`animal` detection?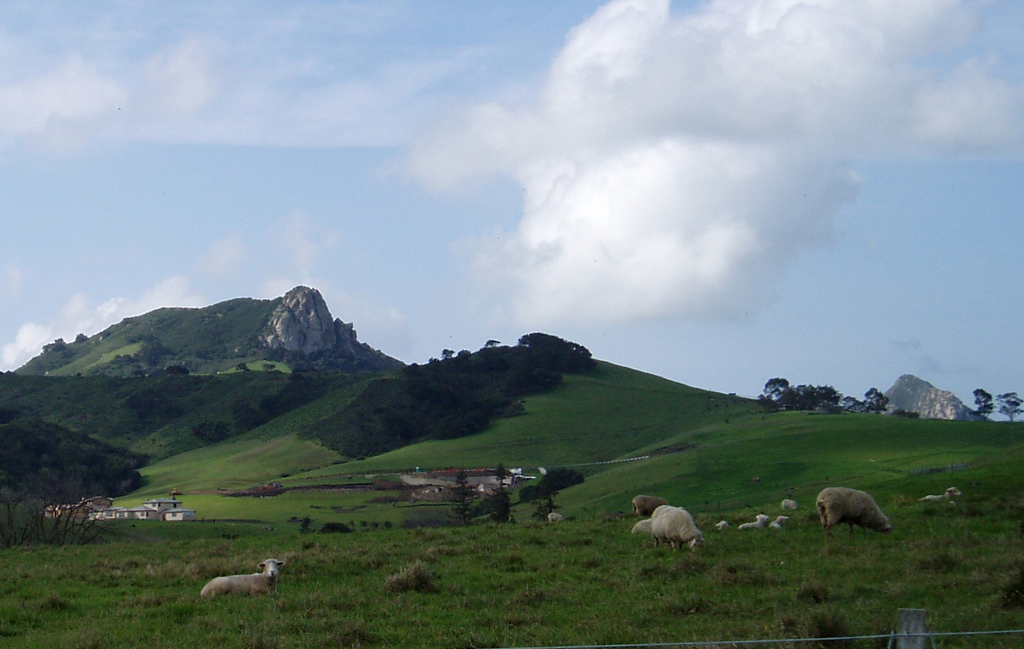
(783,495,802,518)
